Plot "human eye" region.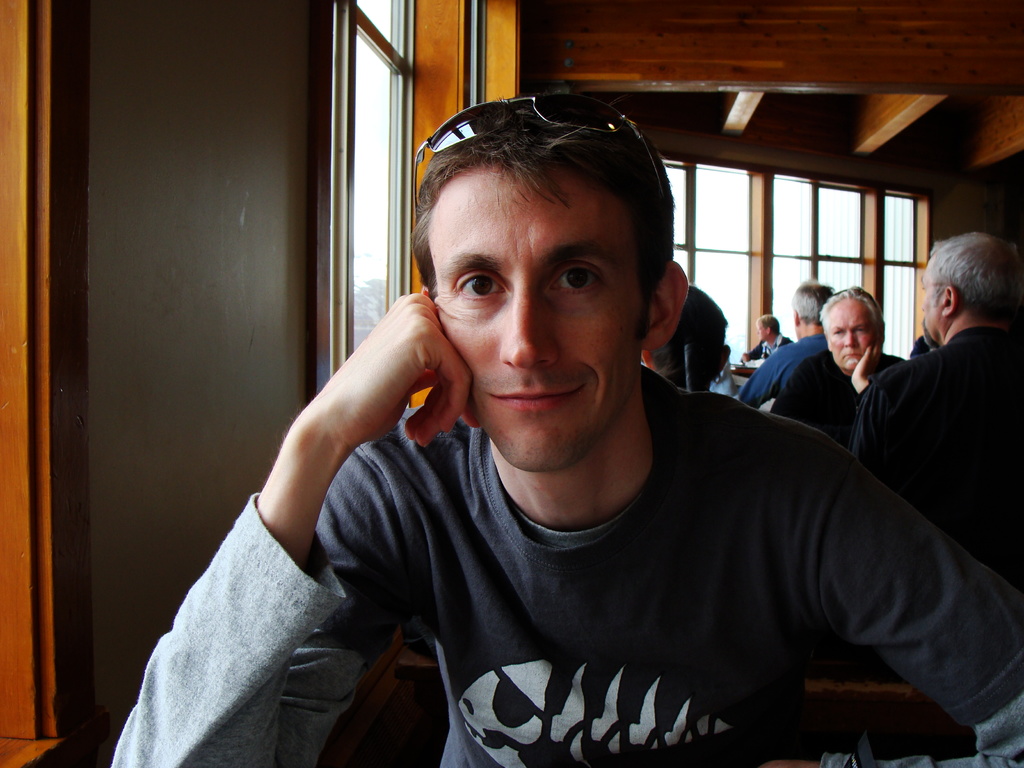
Plotted at 549:260:606:291.
